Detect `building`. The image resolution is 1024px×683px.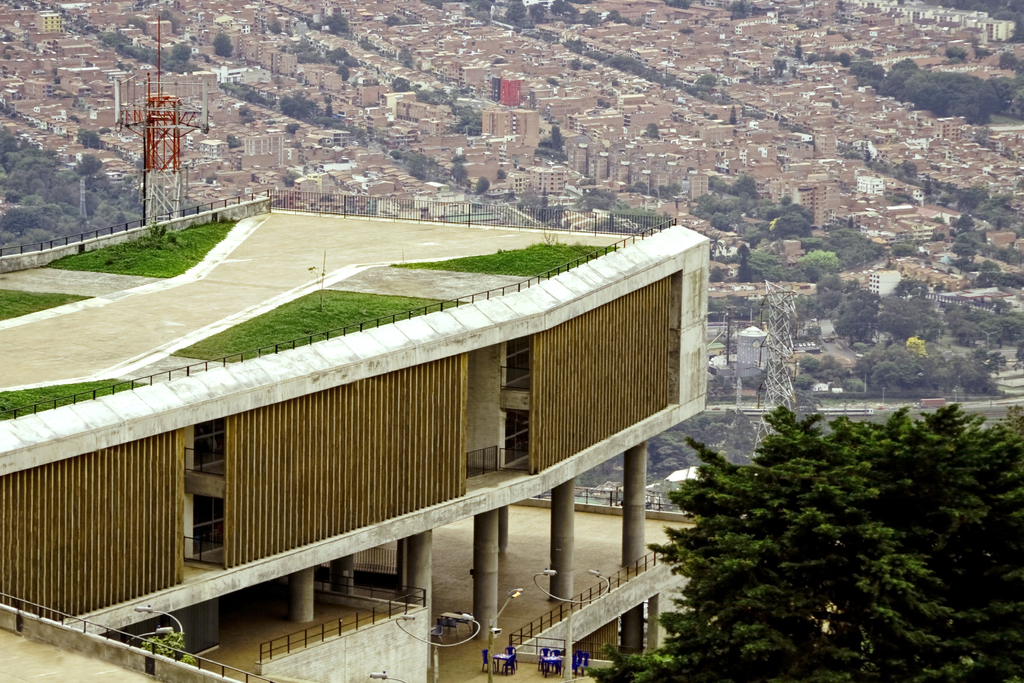
<bbox>0, 192, 698, 682</bbox>.
